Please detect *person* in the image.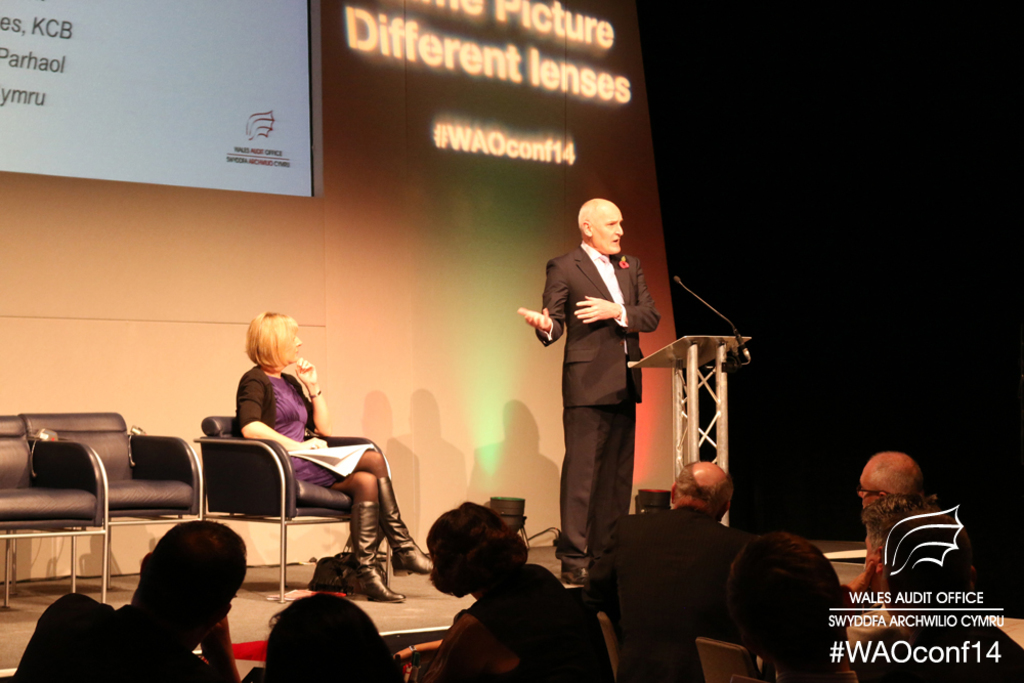
crop(735, 527, 865, 682).
